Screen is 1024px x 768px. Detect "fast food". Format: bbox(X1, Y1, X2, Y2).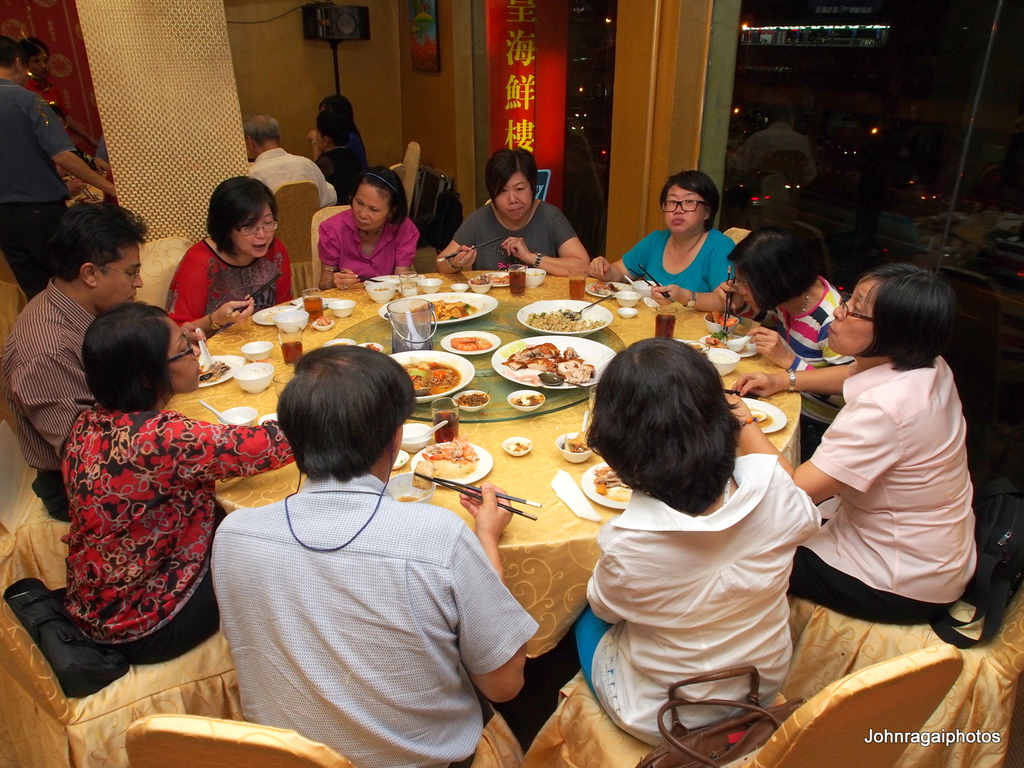
bbox(530, 305, 597, 330).
